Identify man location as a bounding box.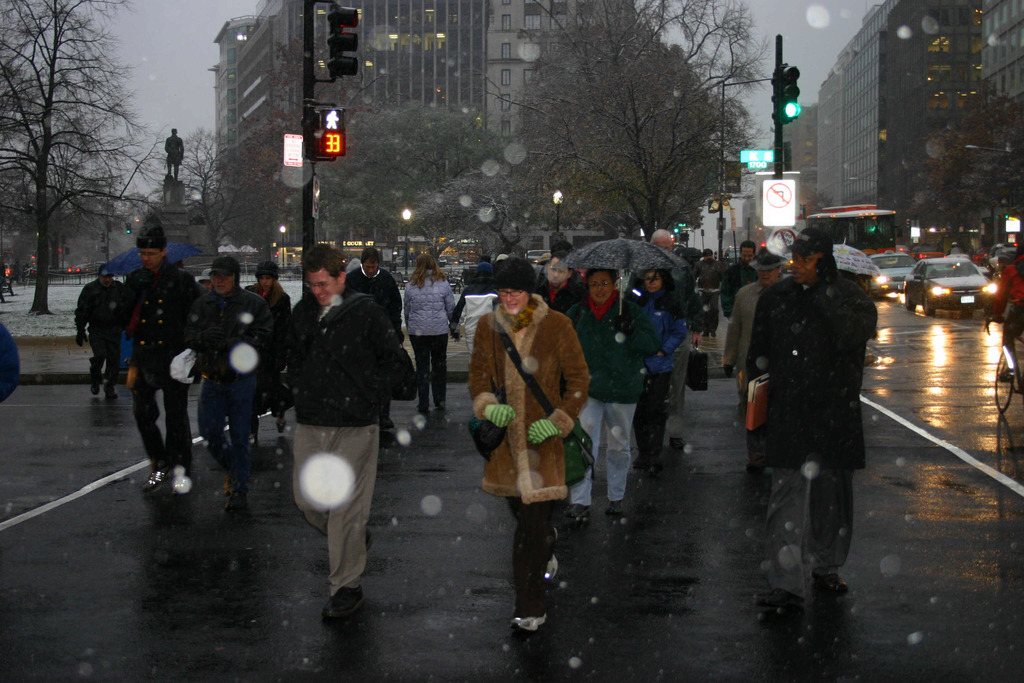
select_region(742, 227, 876, 607).
